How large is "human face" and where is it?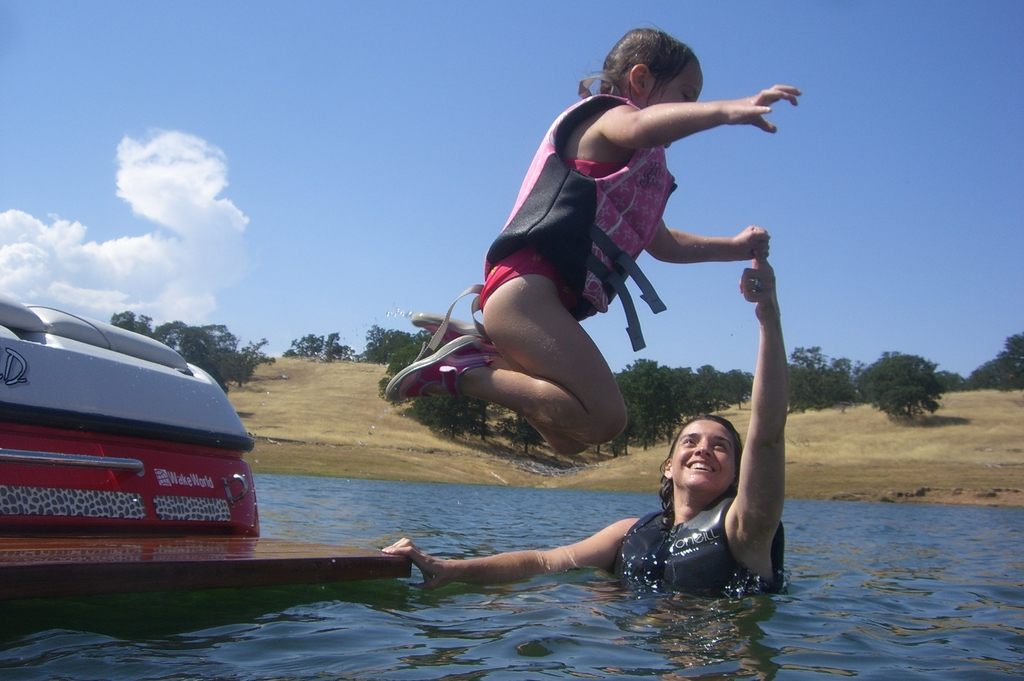
Bounding box: [673,422,735,494].
